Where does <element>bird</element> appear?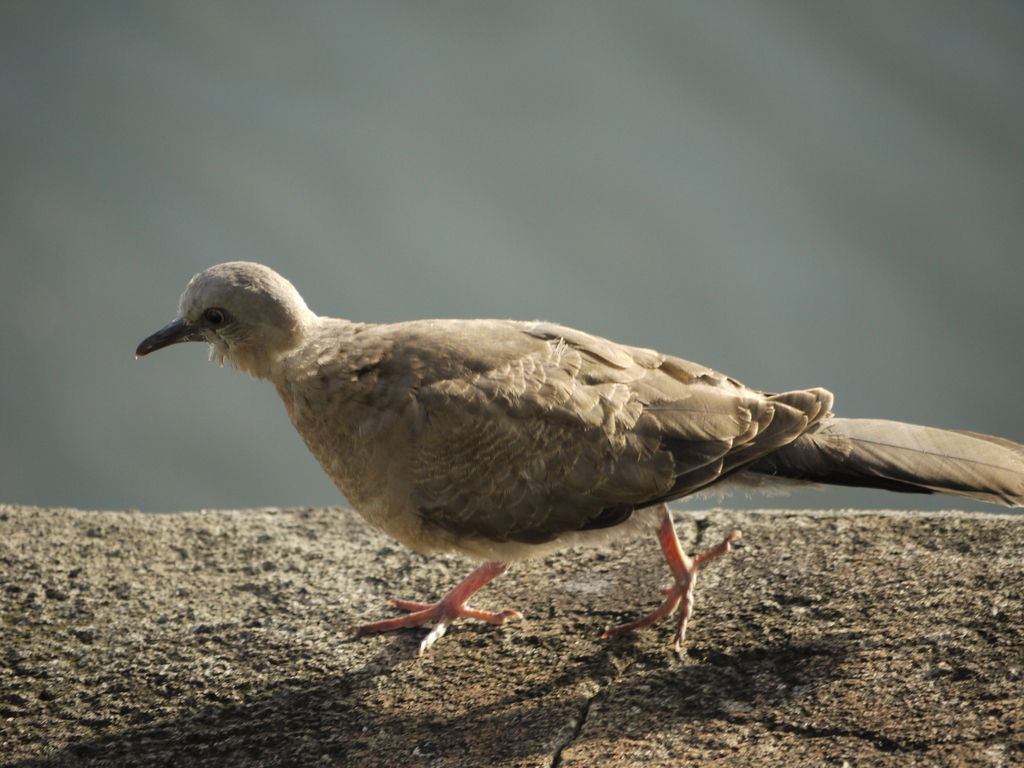
Appears at locate(123, 257, 1023, 660).
